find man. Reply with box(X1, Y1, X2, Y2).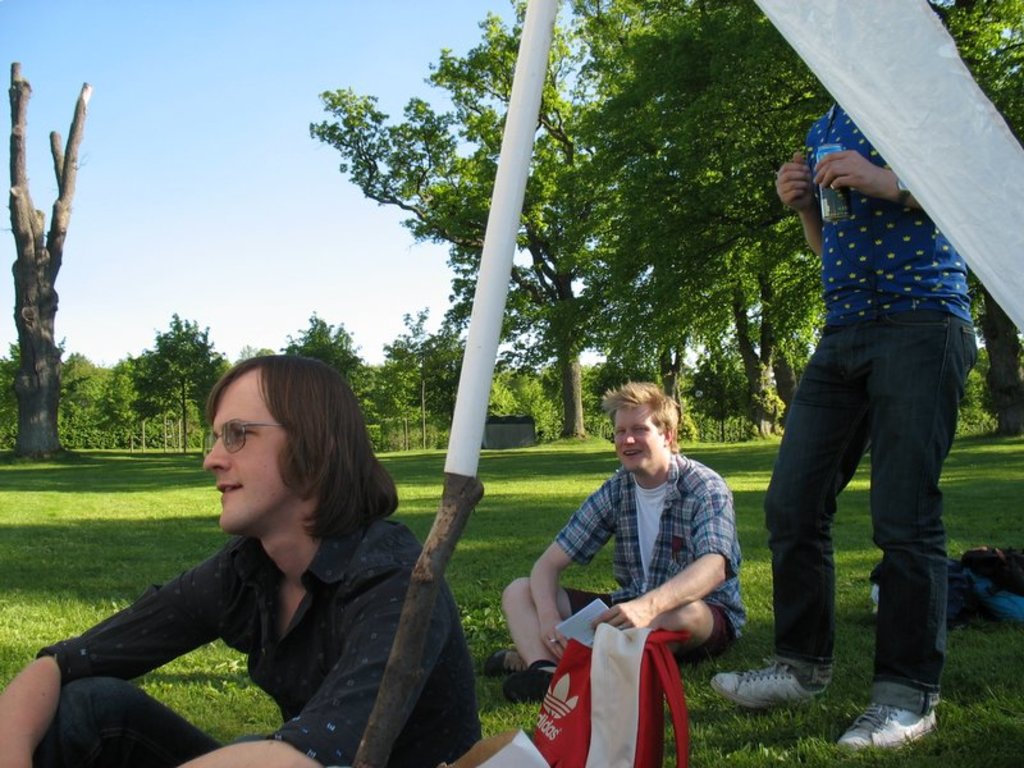
box(0, 347, 488, 767).
